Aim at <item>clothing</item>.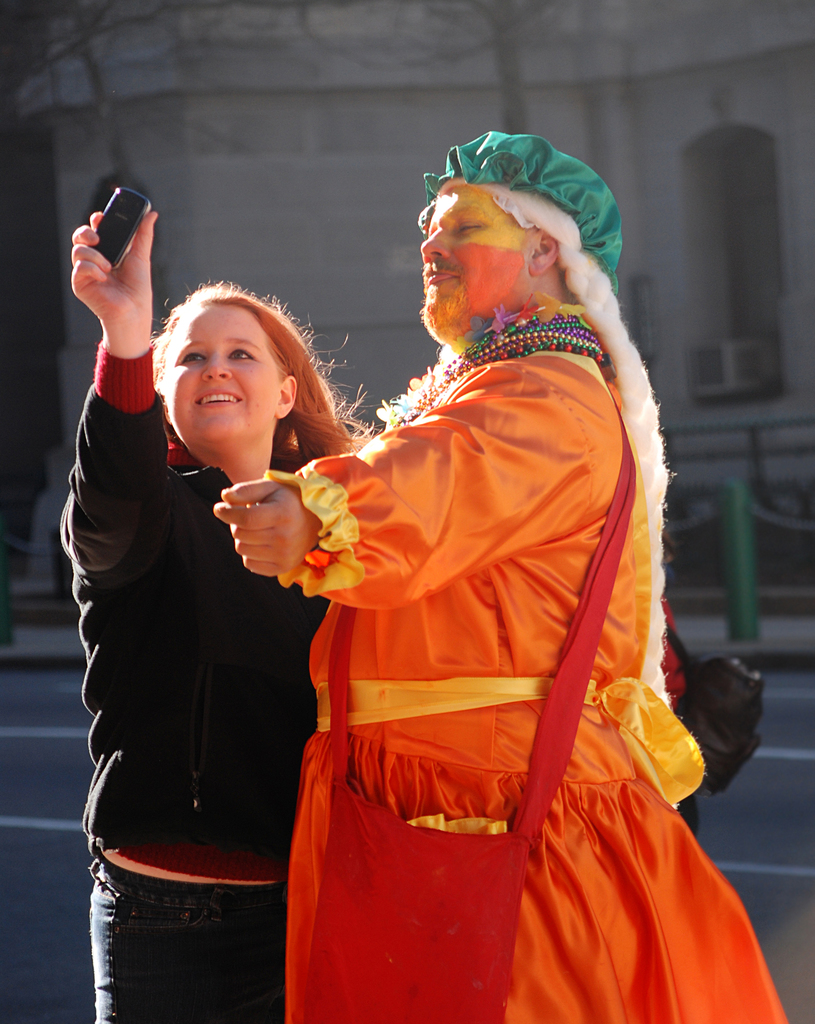
Aimed at [84,842,285,1023].
